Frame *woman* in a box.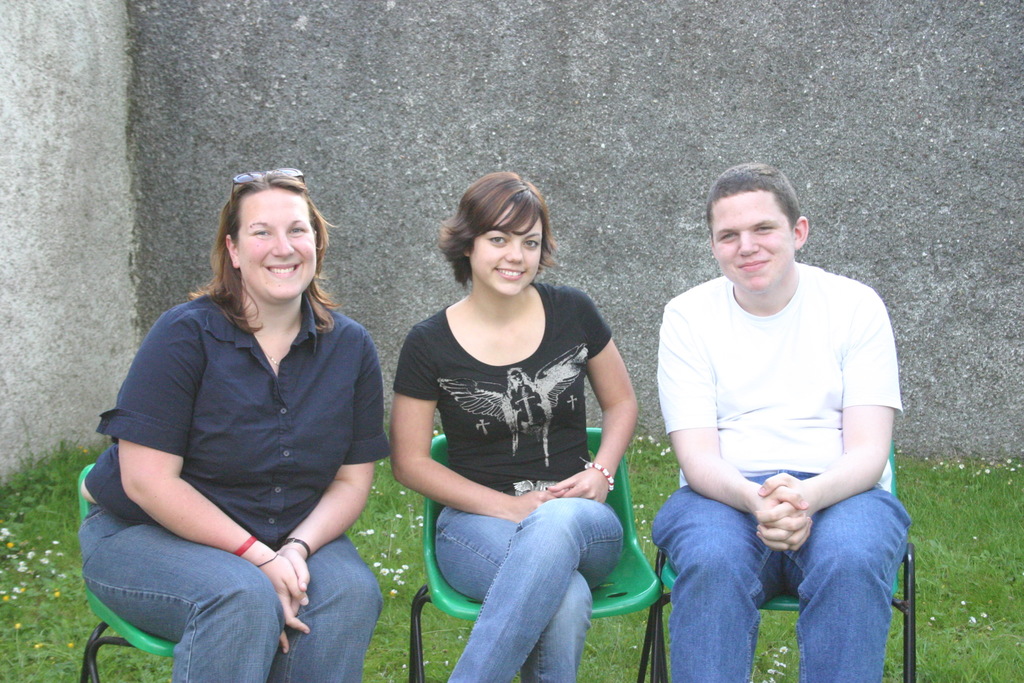
81:159:380:682.
